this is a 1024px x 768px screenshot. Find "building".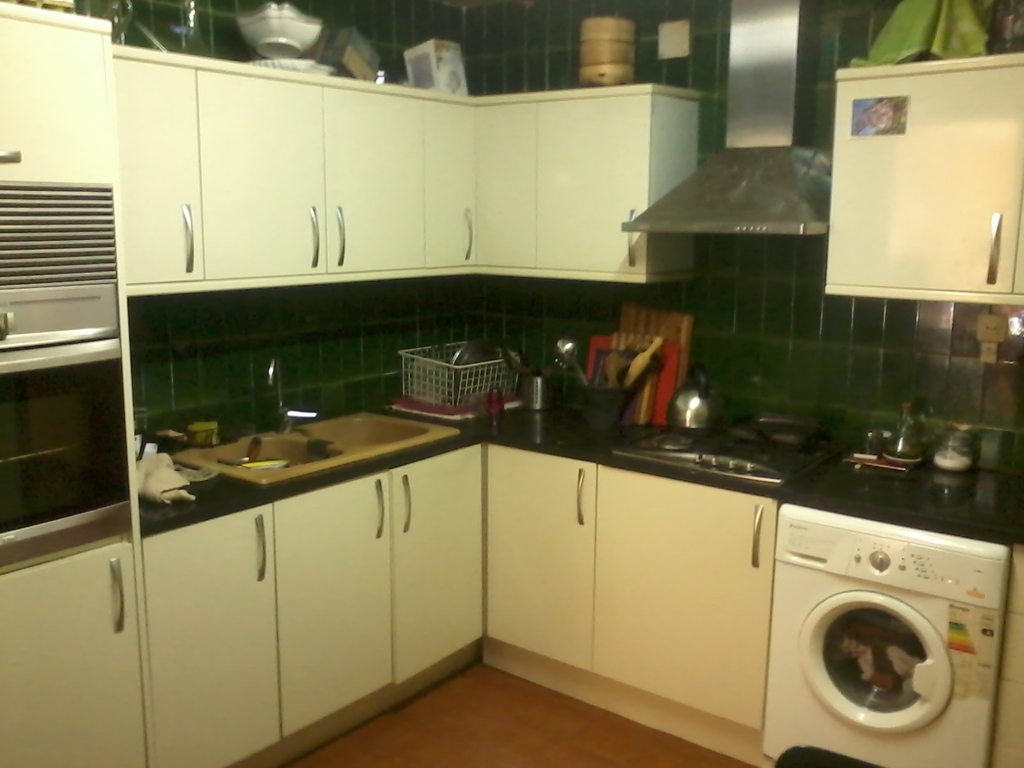
Bounding box: bbox(0, 0, 1023, 767).
